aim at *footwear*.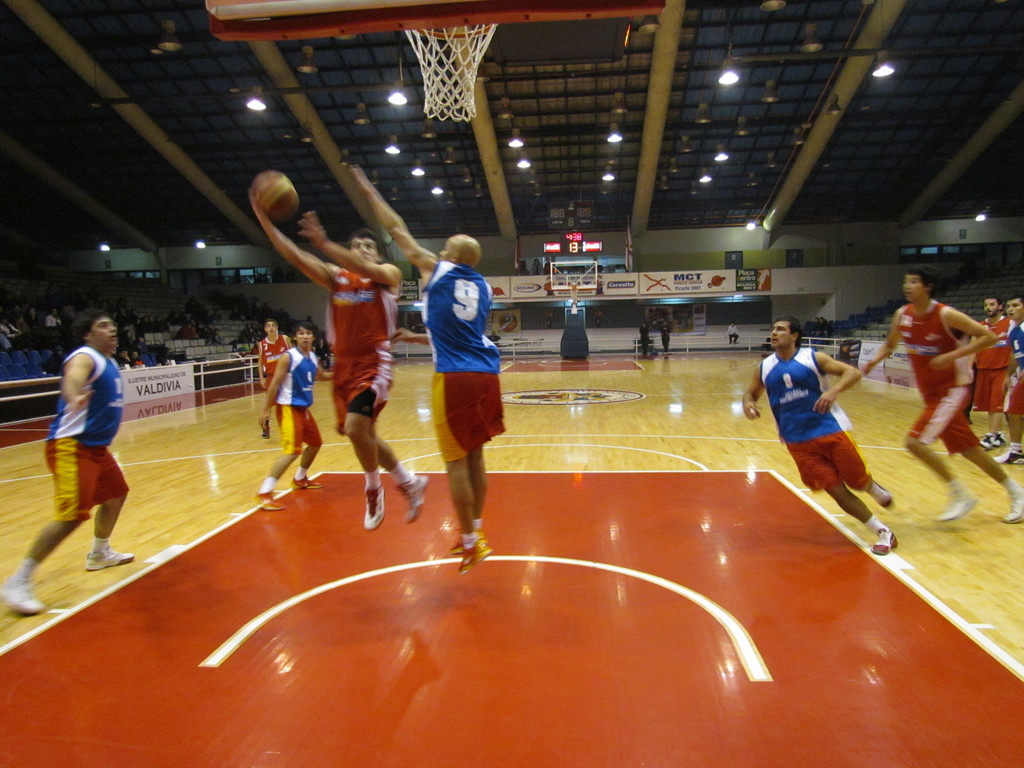
Aimed at rect(361, 486, 384, 533).
